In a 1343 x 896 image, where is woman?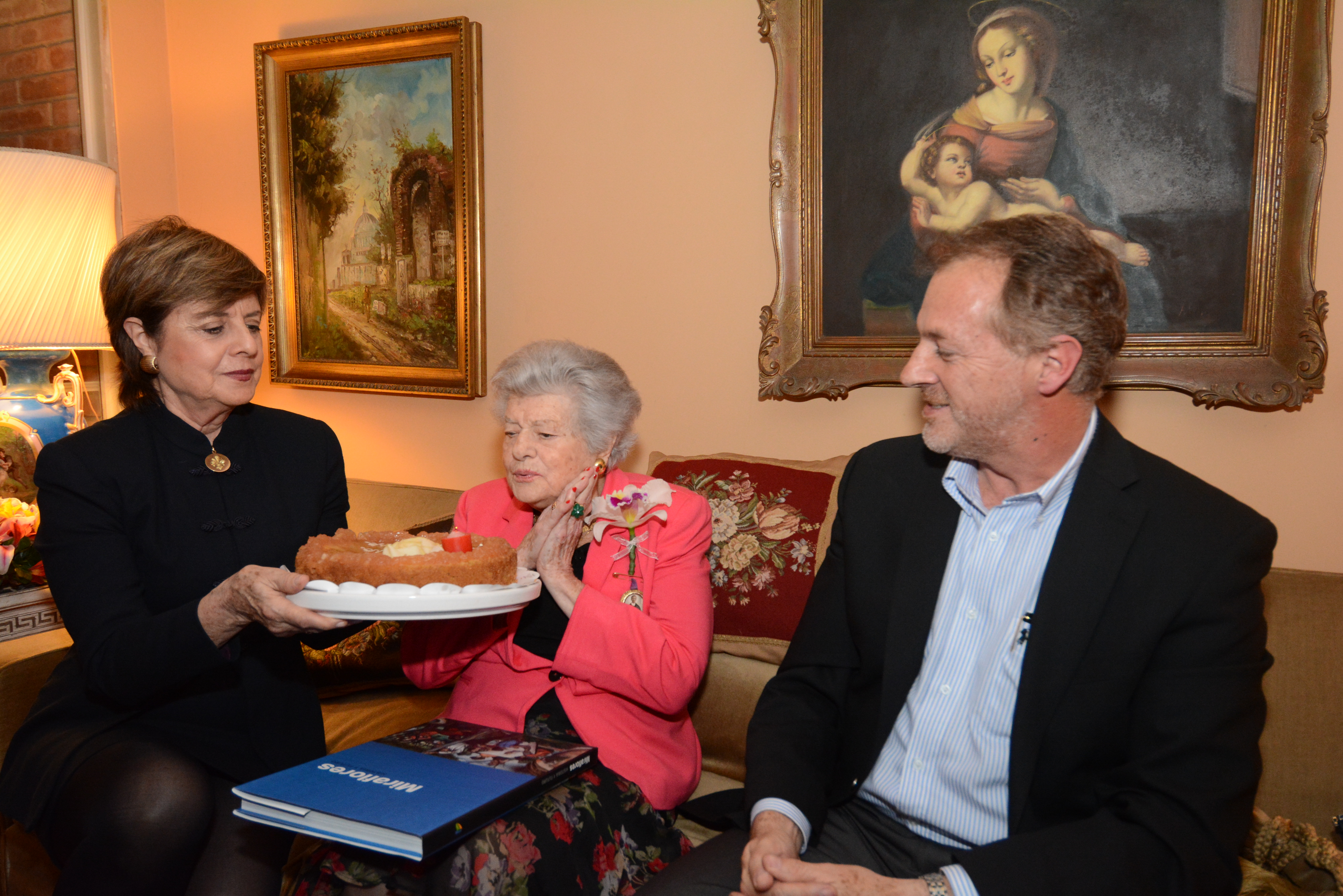
10,67,99,247.
